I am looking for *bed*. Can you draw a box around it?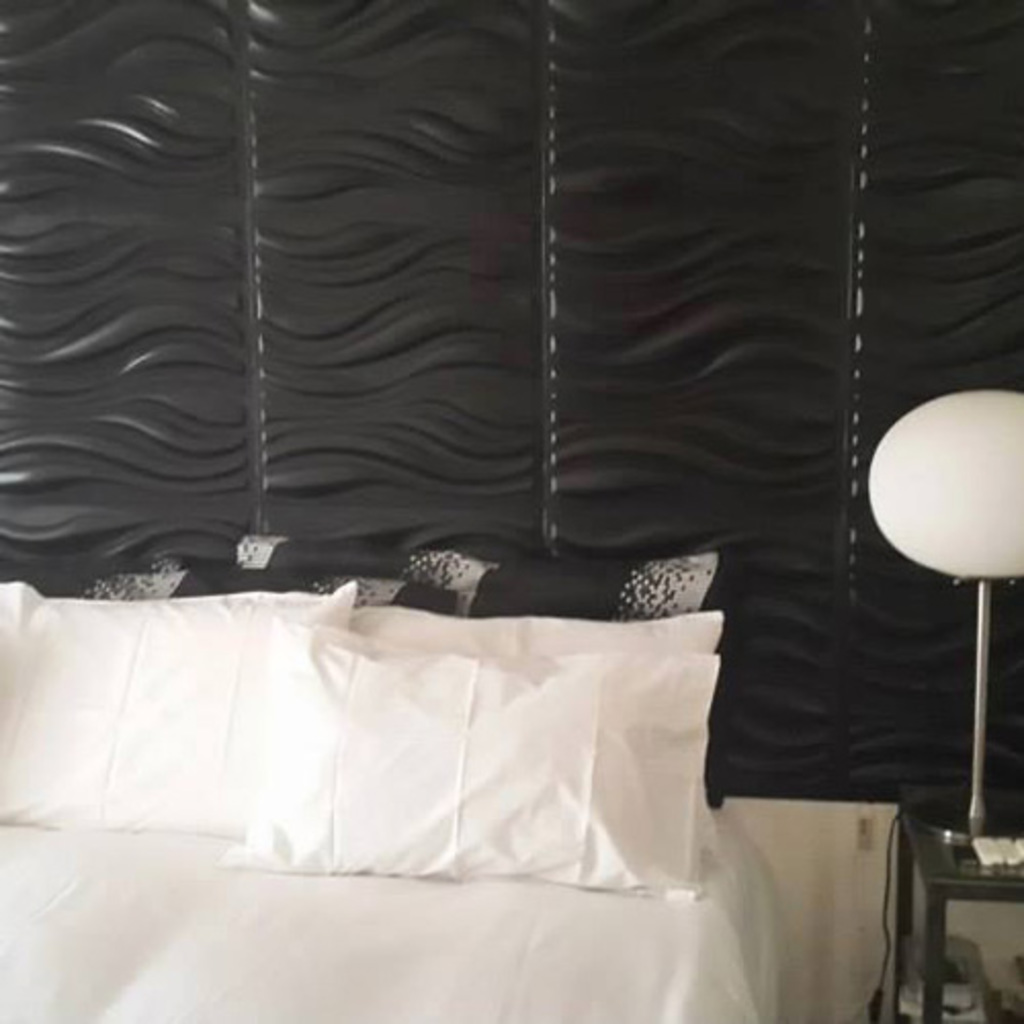
Sure, the bounding box is region(10, 514, 791, 985).
